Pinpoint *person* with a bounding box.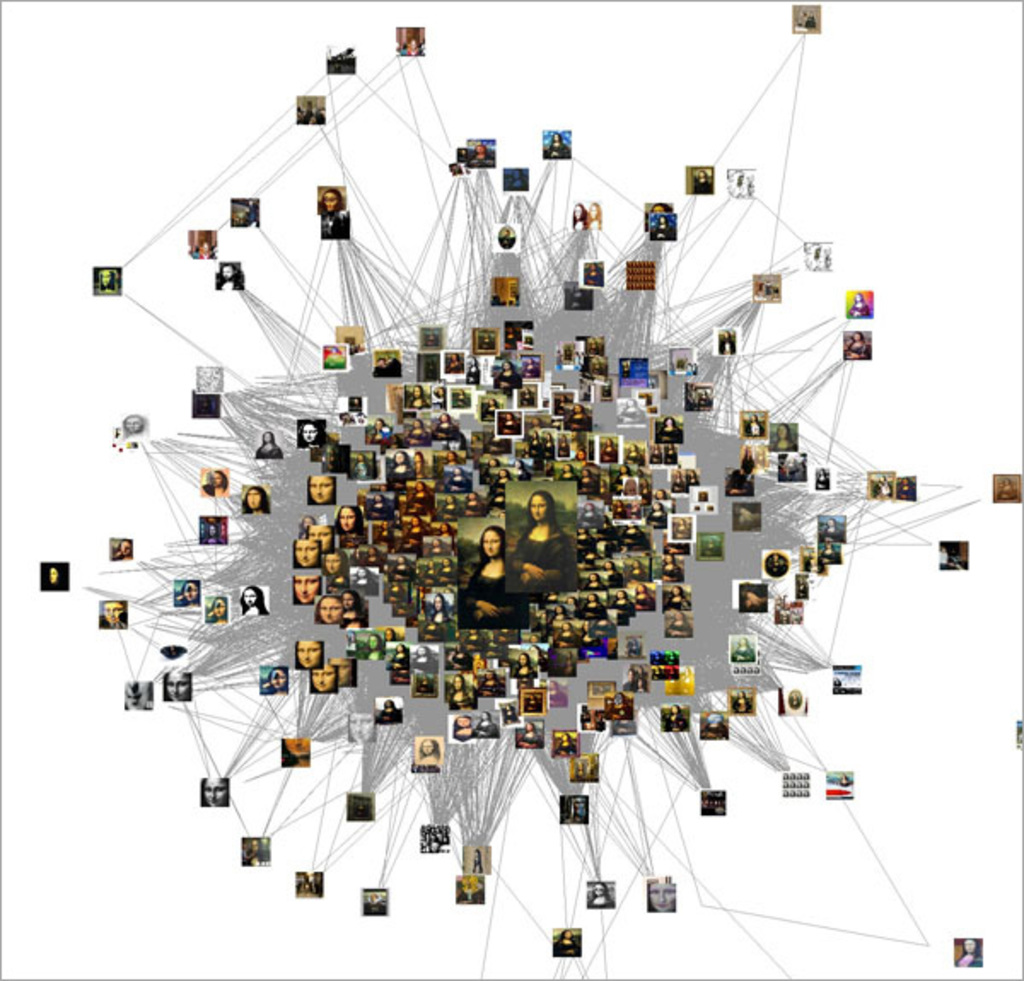
x1=514, y1=486, x2=584, y2=594.
